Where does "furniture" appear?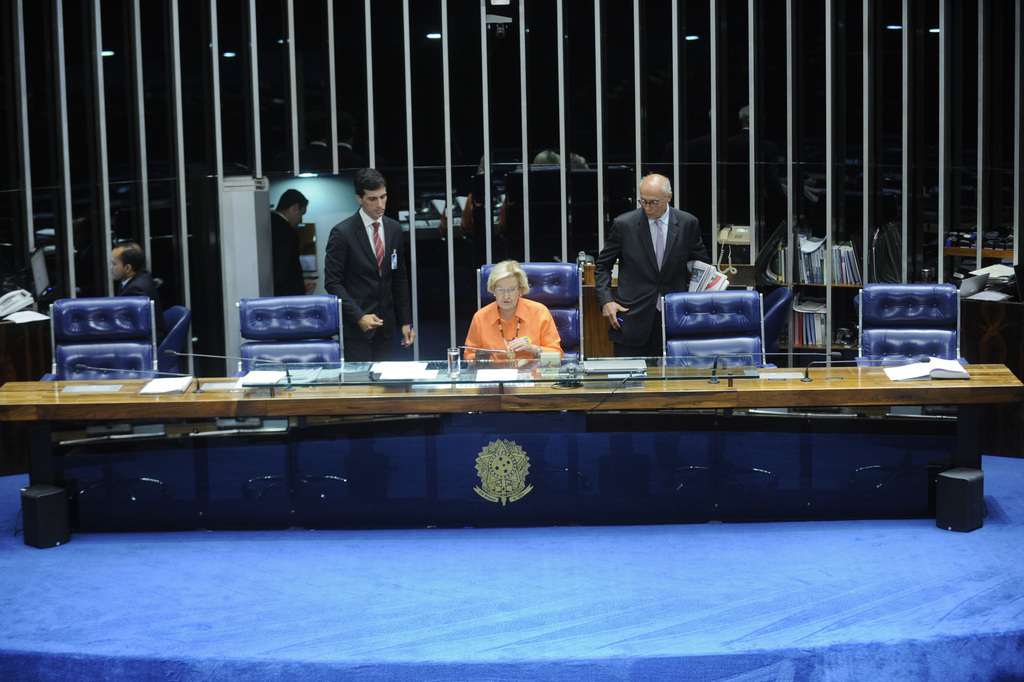
Appears at 476, 260, 583, 358.
